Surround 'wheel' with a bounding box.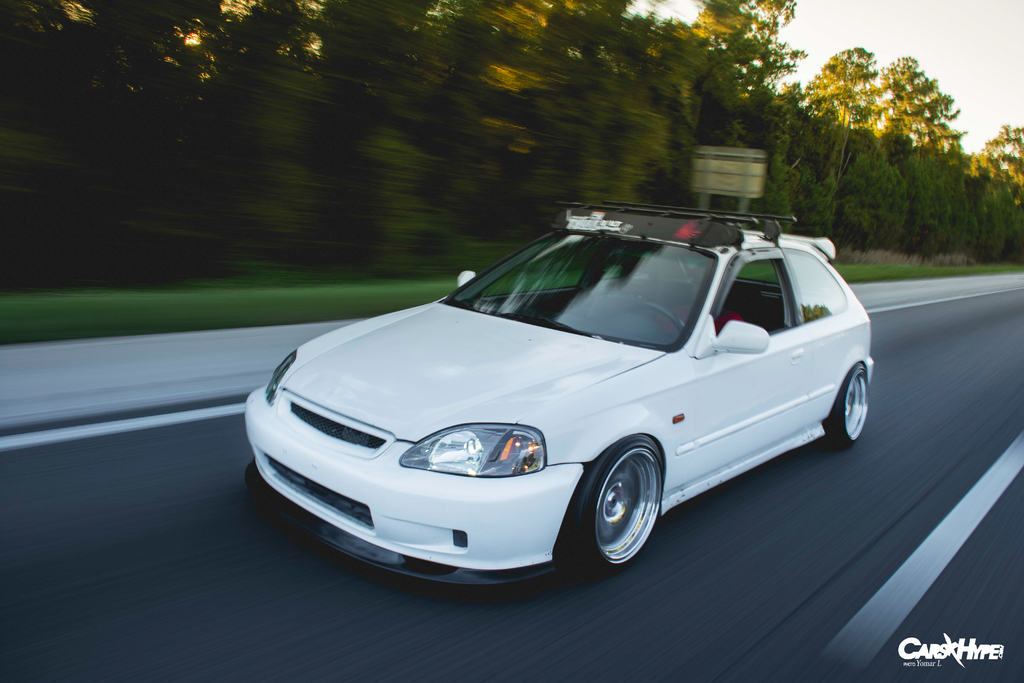
bbox=[586, 454, 669, 568].
